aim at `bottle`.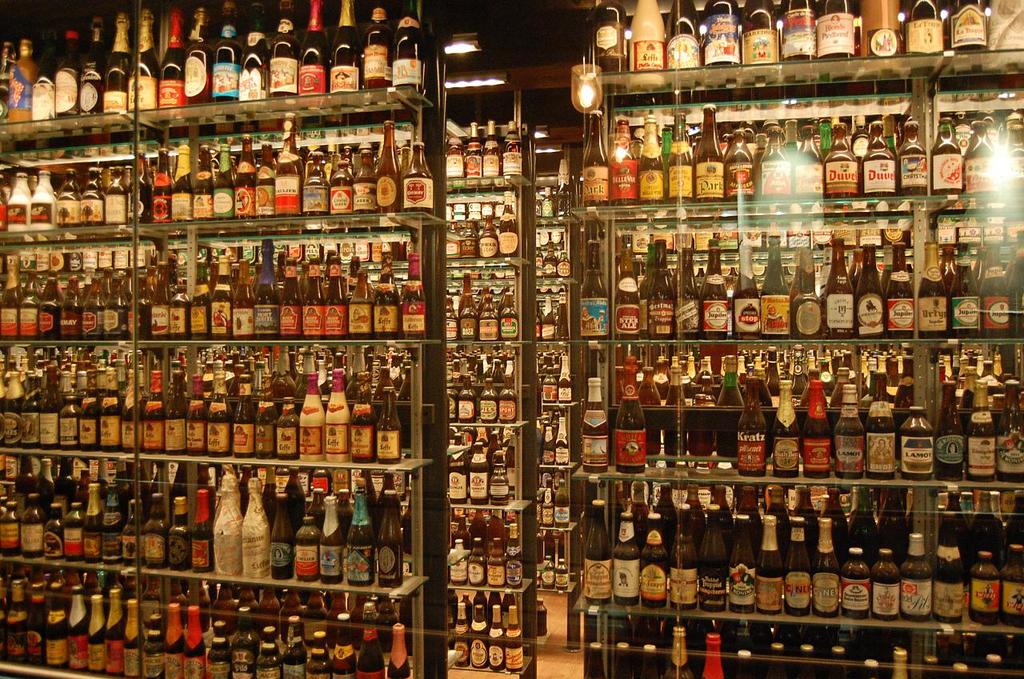
Aimed at (left=62, top=276, right=81, bottom=337).
